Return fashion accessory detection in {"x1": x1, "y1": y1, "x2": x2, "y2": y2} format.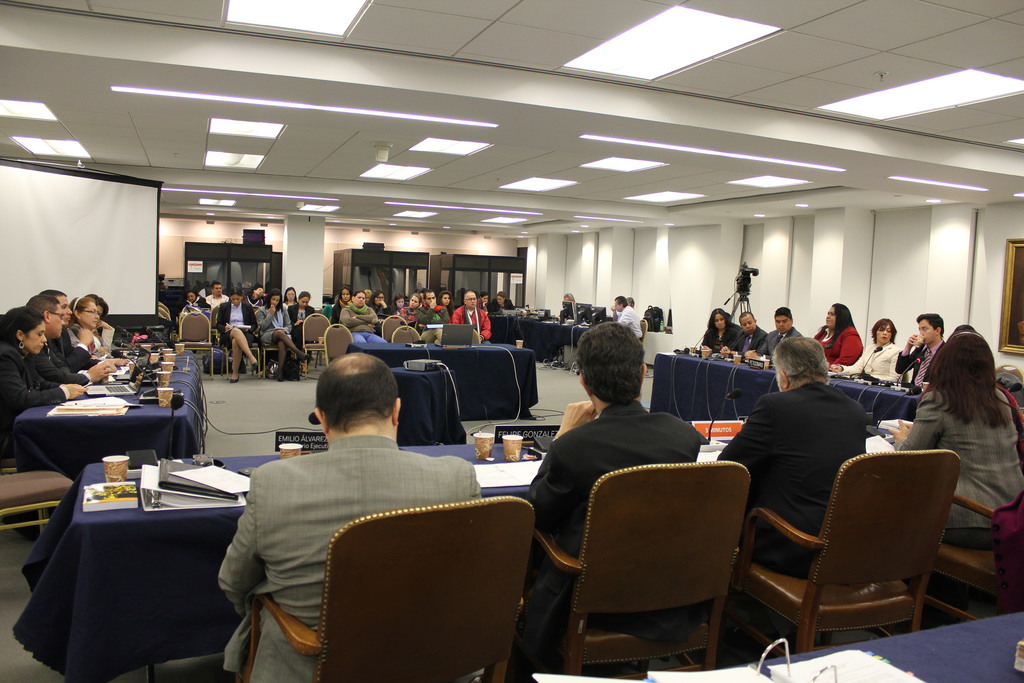
{"x1": 72, "y1": 295, "x2": 84, "y2": 318}.
